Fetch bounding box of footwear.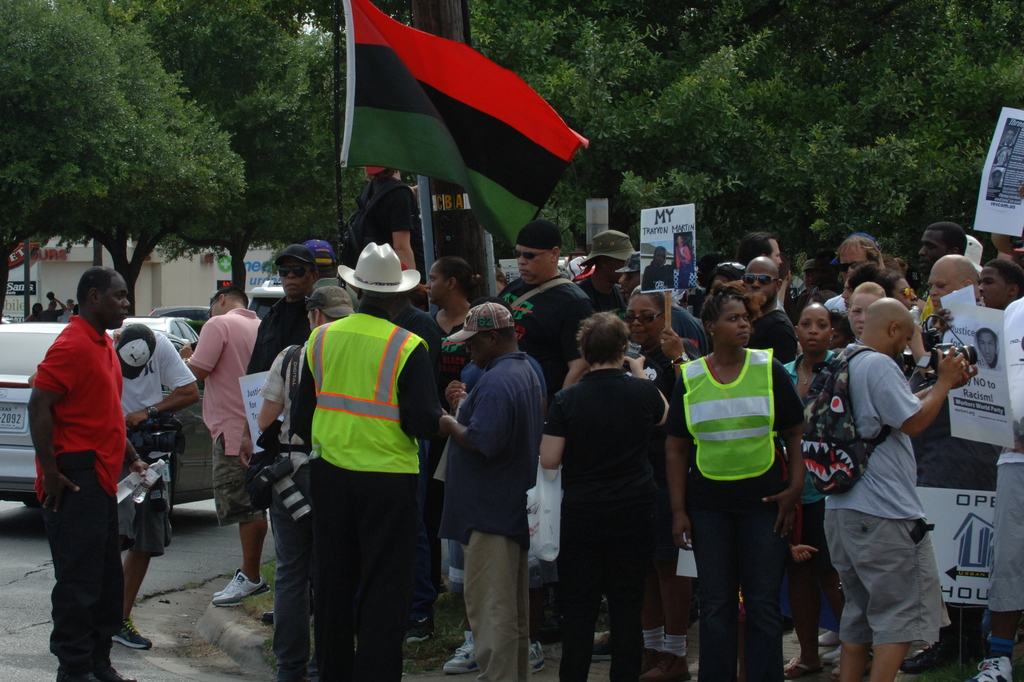
Bbox: [102, 619, 154, 651].
